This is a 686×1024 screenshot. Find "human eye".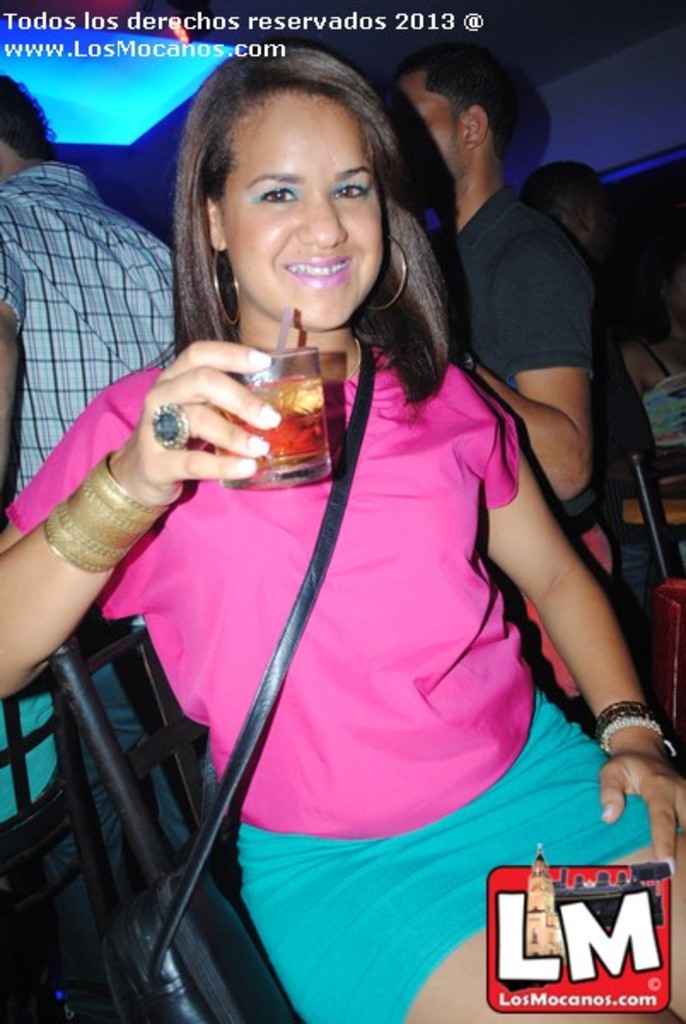
Bounding box: [x1=324, y1=183, x2=375, y2=200].
